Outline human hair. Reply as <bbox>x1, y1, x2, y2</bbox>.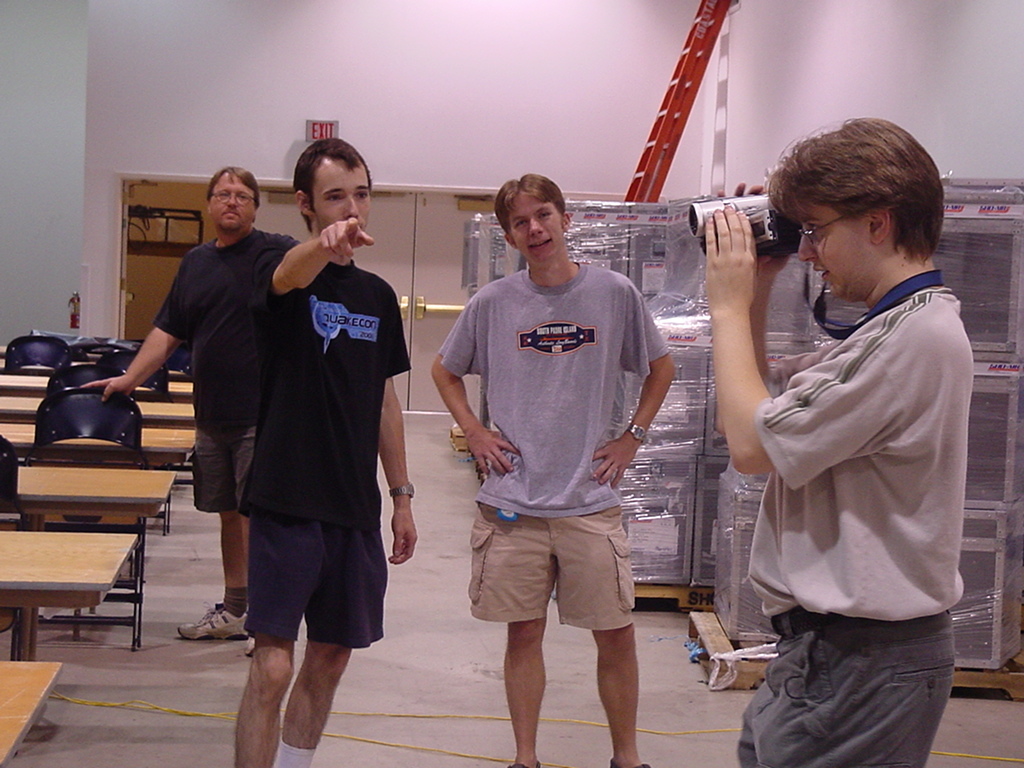
<bbox>294, 139, 373, 238</bbox>.
